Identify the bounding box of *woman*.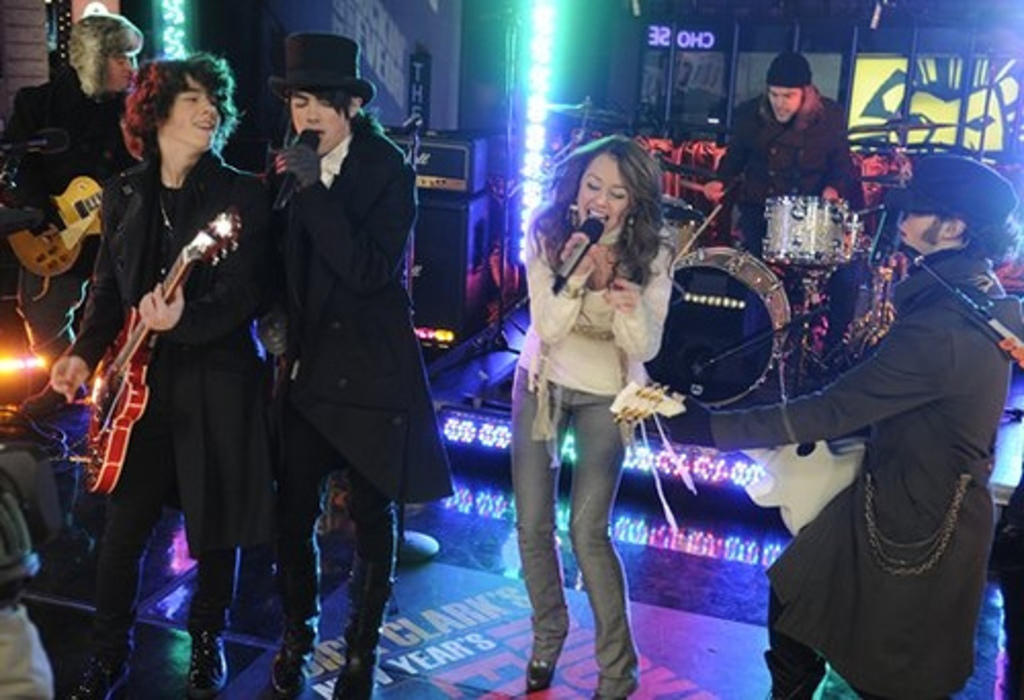
<box>498,133,690,671</box>.
